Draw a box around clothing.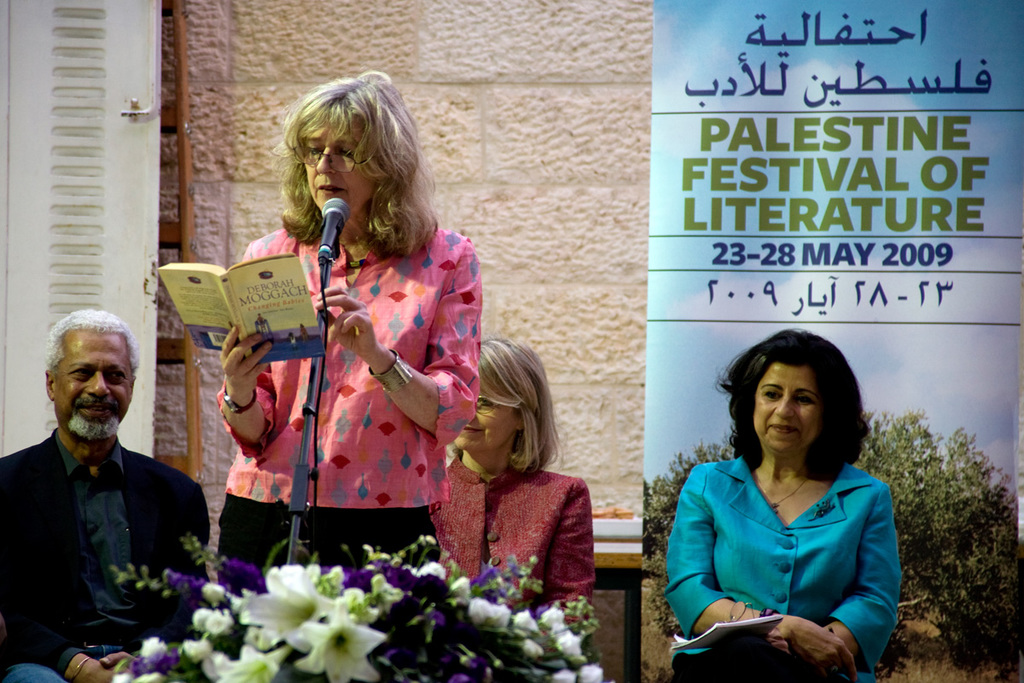
(663,452,904,682).
